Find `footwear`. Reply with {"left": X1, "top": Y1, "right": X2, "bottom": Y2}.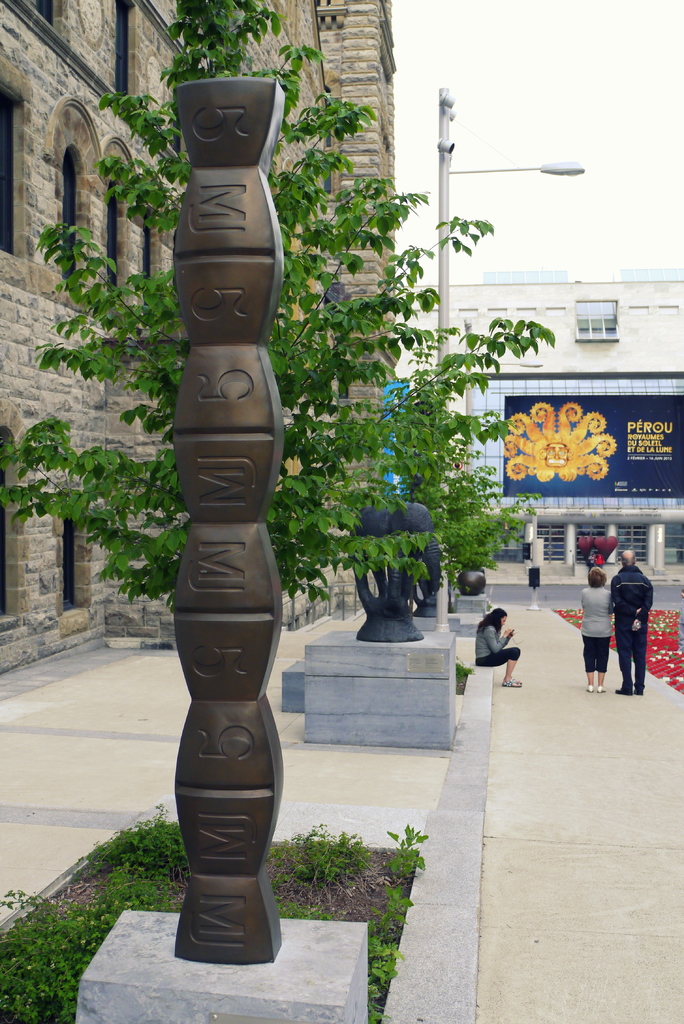
{"left": 500, "top": 676, "right": 521, "bottom": 687}.
